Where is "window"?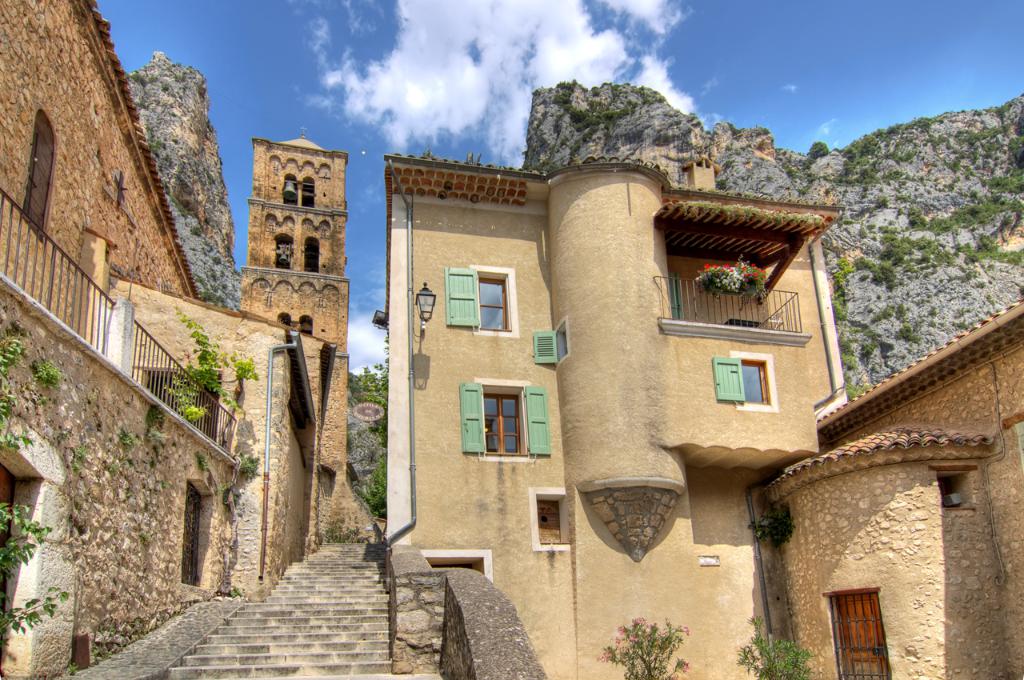
471:377:546:466.
